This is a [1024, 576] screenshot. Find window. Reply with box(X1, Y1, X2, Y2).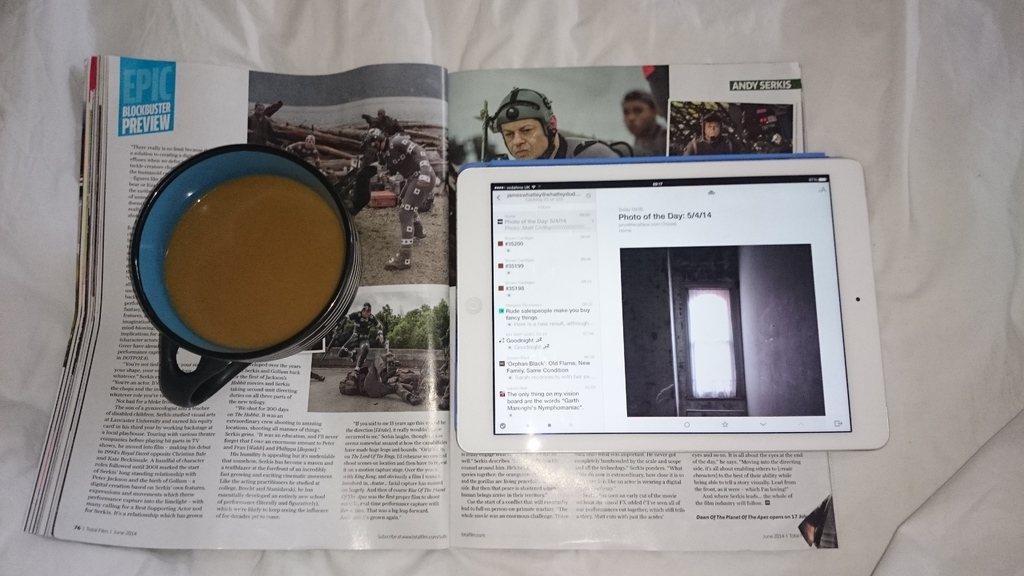
box(684, 276, 748, 401).
